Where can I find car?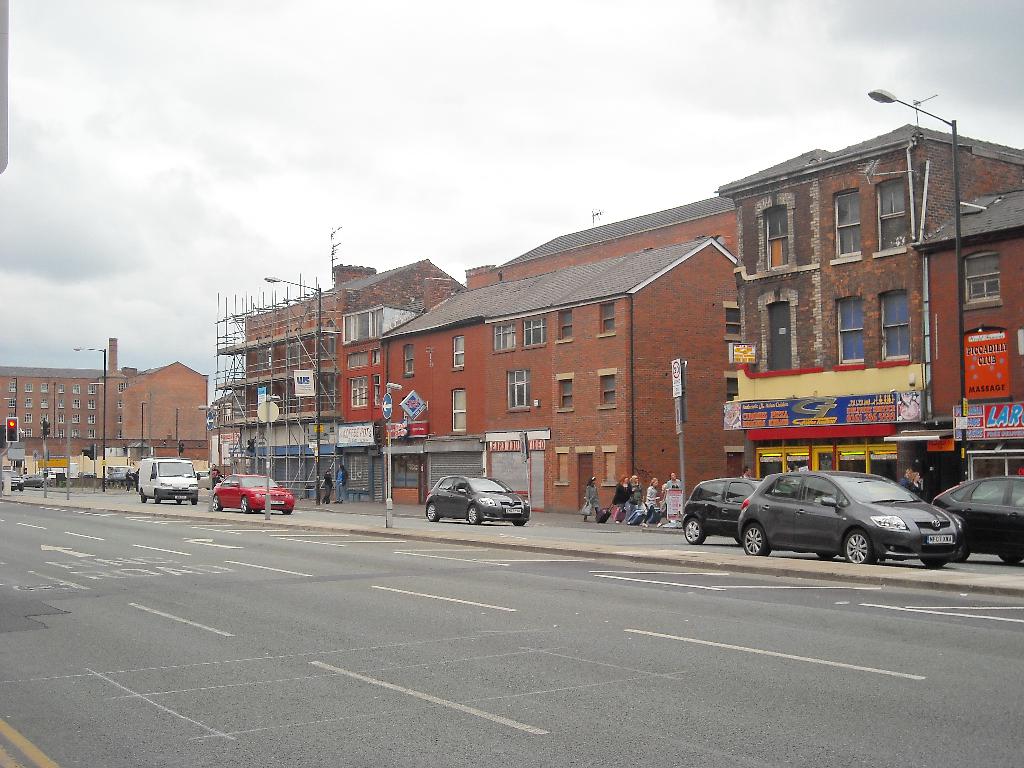
You can find it at bbox(108, 466, 132, 481).
